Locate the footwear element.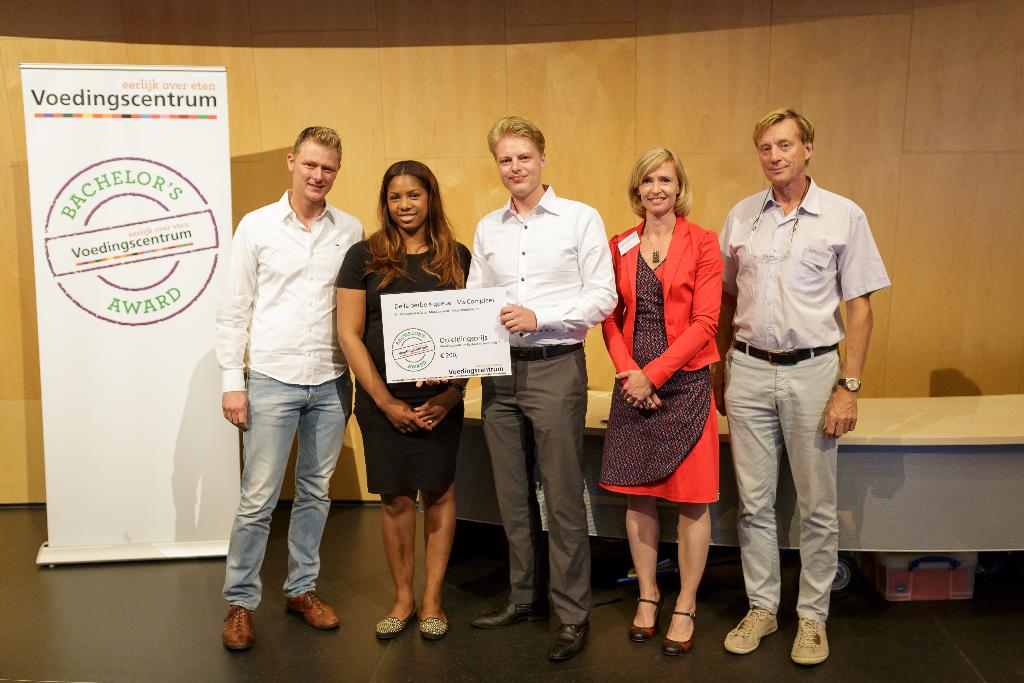
Element bbox: {"left": 661, "top": 611, "right": 696, "bottom": 656}.
